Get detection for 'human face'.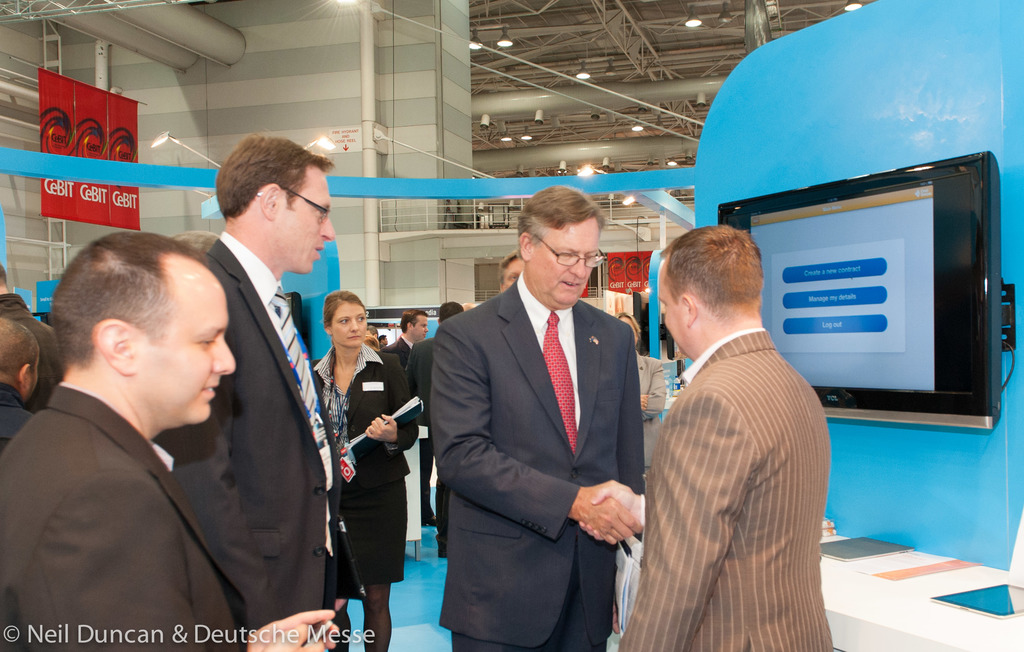
Detection: x1=415, y1=315, x2=429, y2=338.
